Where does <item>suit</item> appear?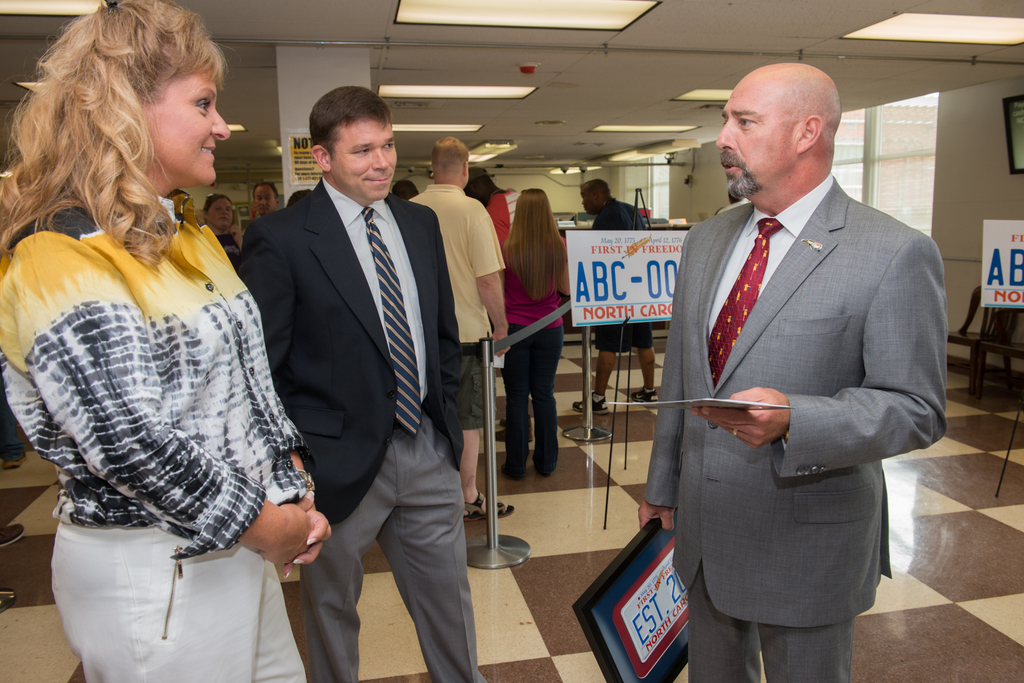
Appears at <region>238, 177, 484, 682</region>.
